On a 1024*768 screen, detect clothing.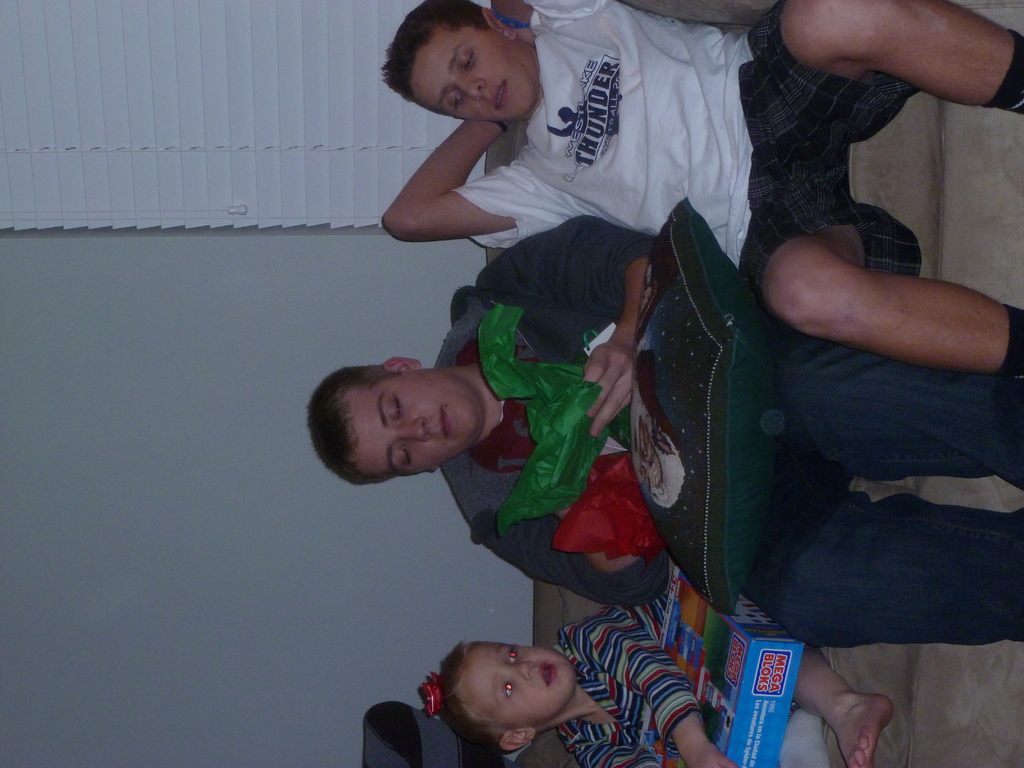
pyautogui.locateOnScreen(451, 0, 926, 313).
